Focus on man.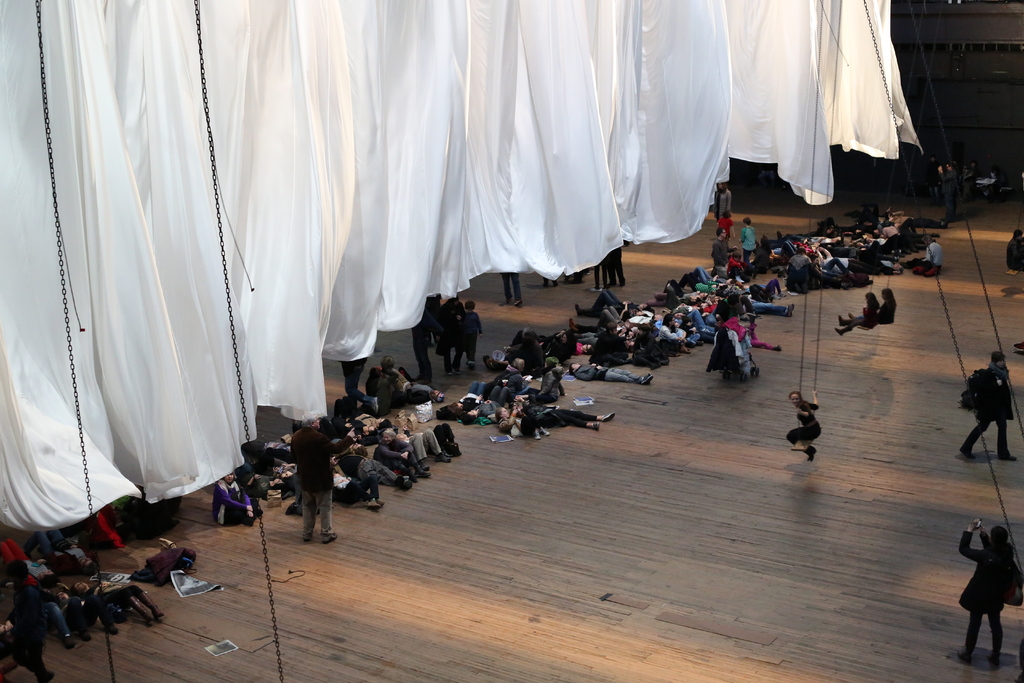
Focused at 711:227:731:281.
